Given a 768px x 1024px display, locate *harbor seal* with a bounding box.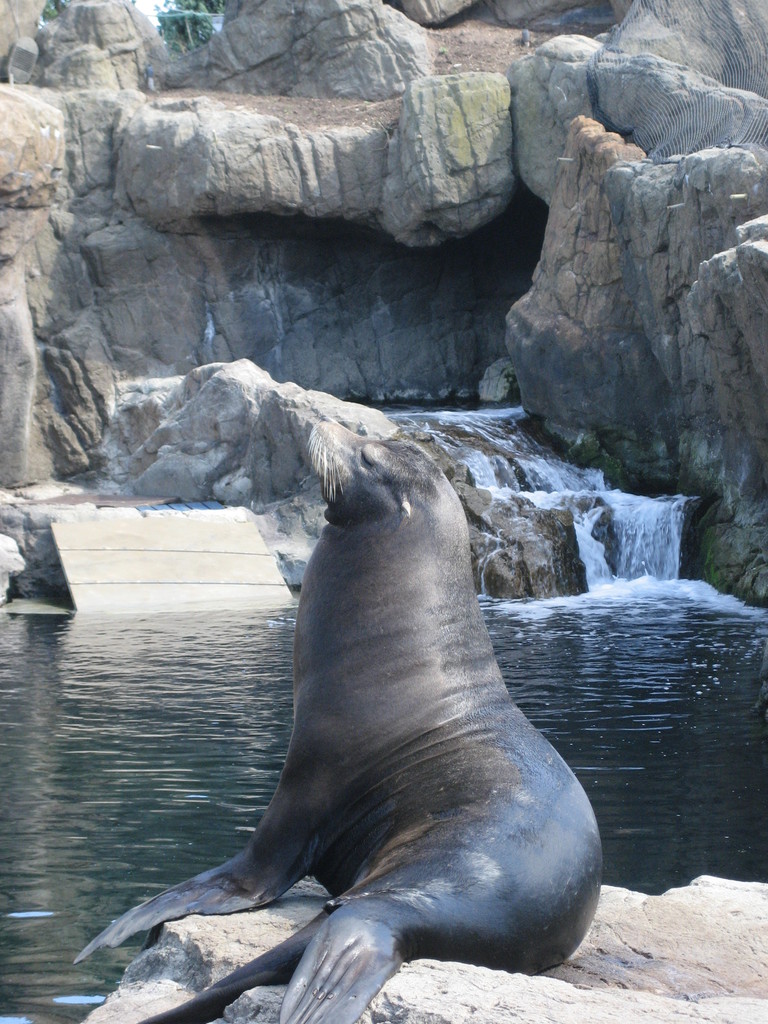
Located: (left=70, top=420, right=609, bottom=1023).
